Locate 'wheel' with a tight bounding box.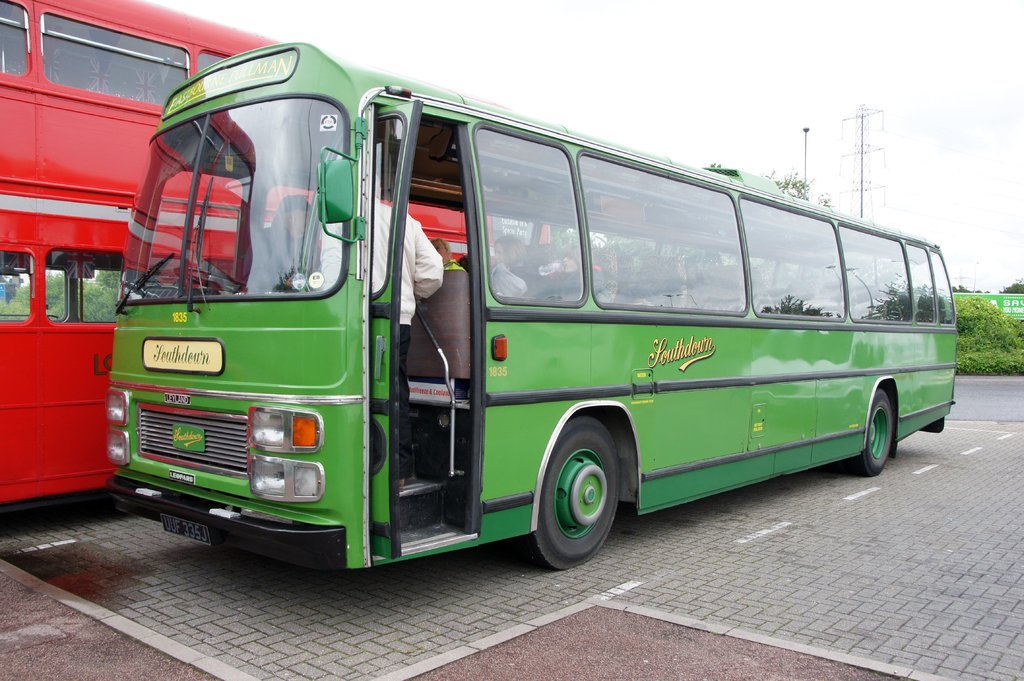
bbox=[512, 419, 634, 569].
